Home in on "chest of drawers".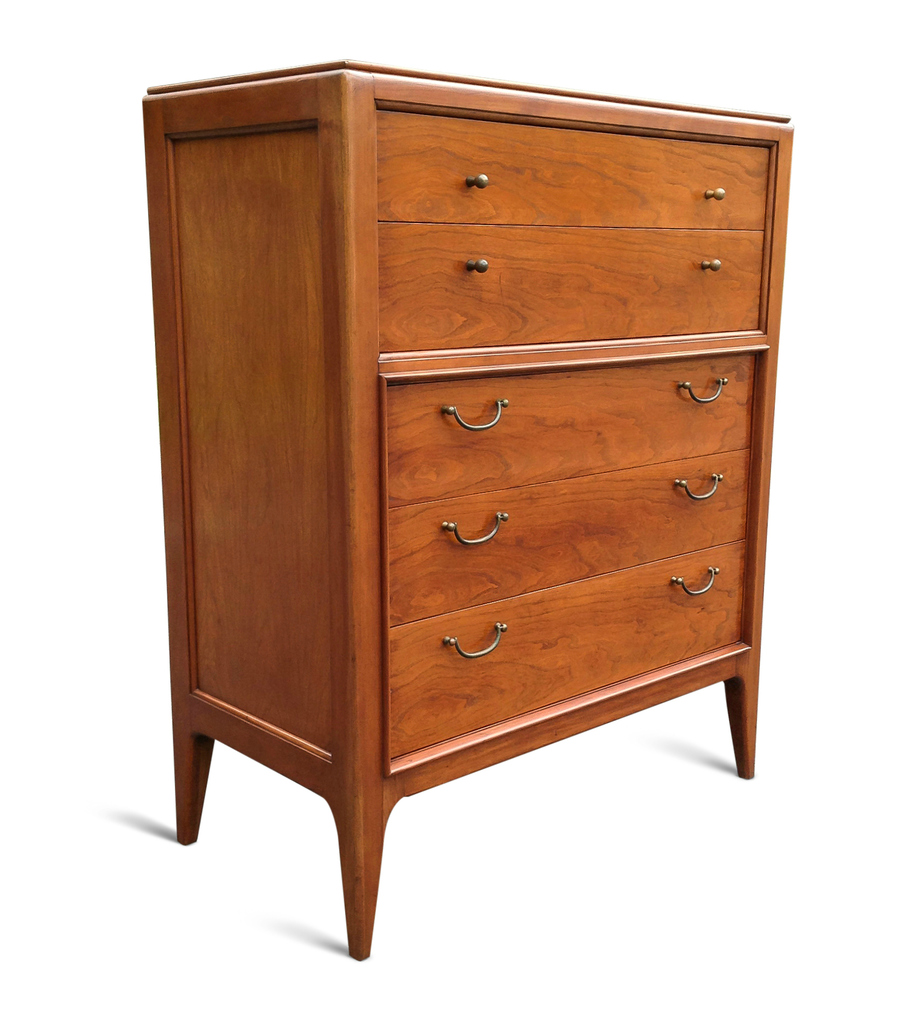
Homed in at (x1=143, y1=61, x2=797, y2=958).
